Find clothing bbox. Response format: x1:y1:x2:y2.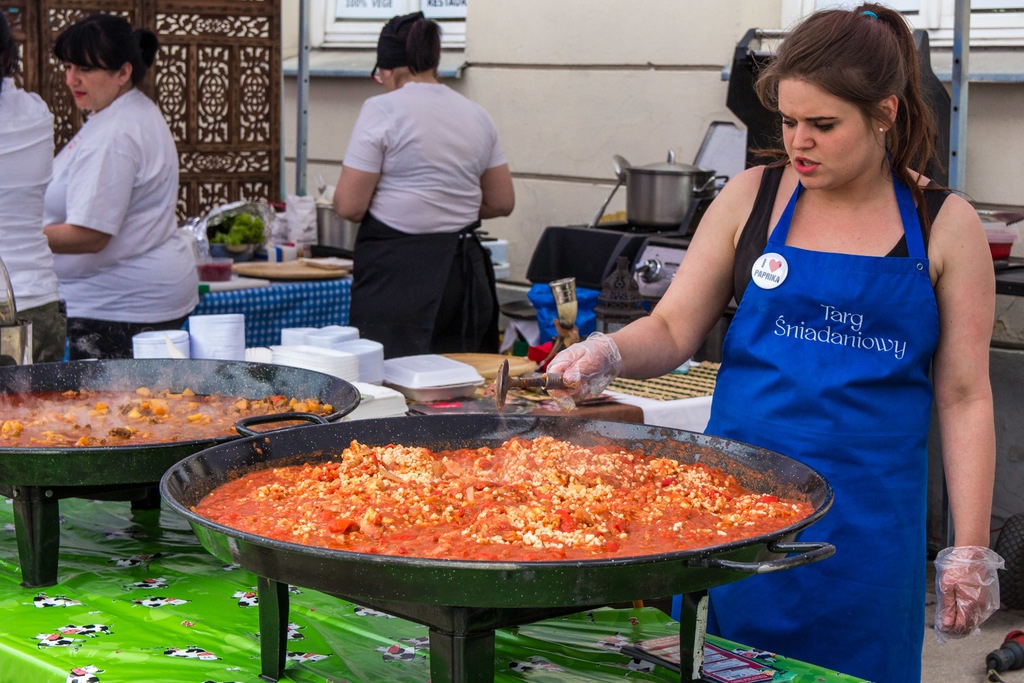
0:75:57:311.
